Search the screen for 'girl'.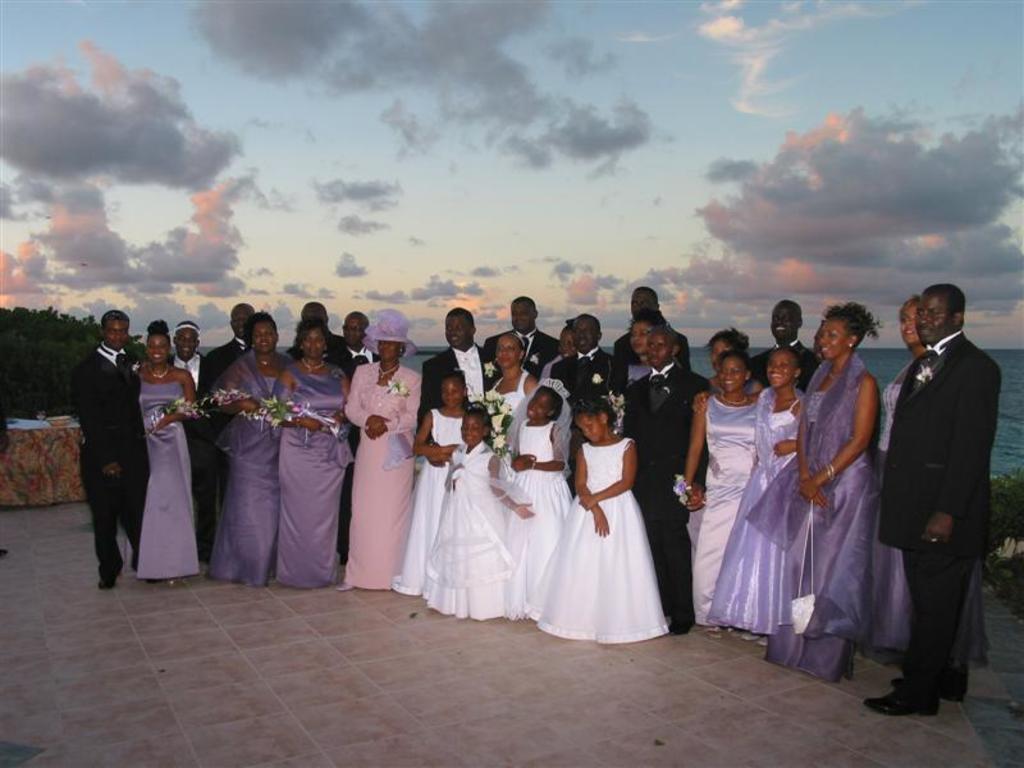
Found at bbox=[424, 397, 536, 616].
